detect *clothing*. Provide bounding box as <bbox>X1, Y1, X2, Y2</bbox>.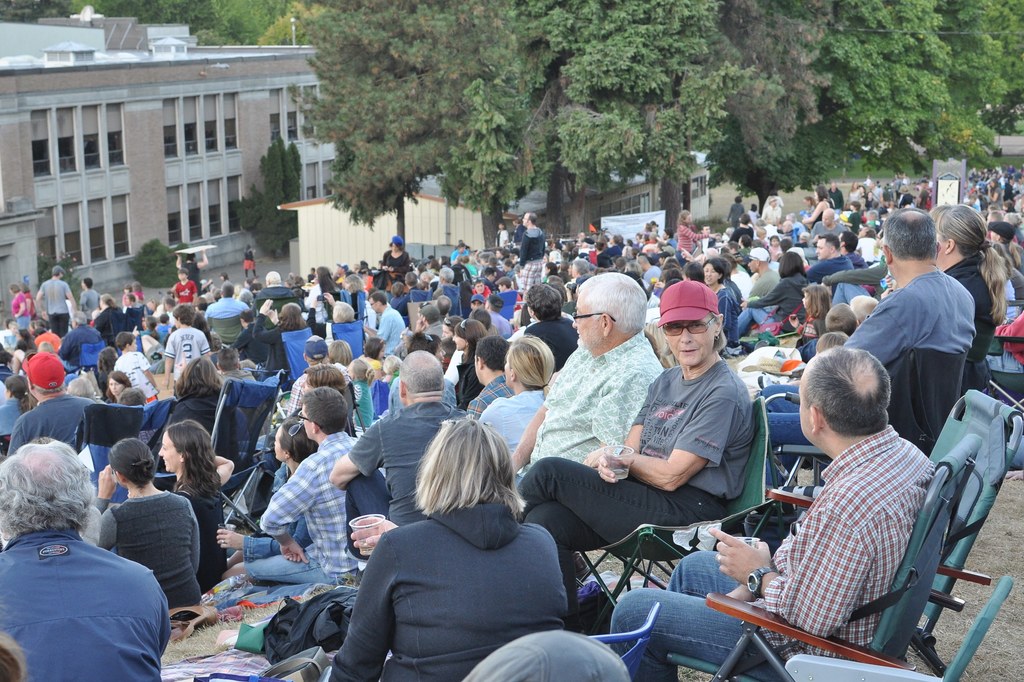
<bbox>335, 361, 359, 407</bbox>.
